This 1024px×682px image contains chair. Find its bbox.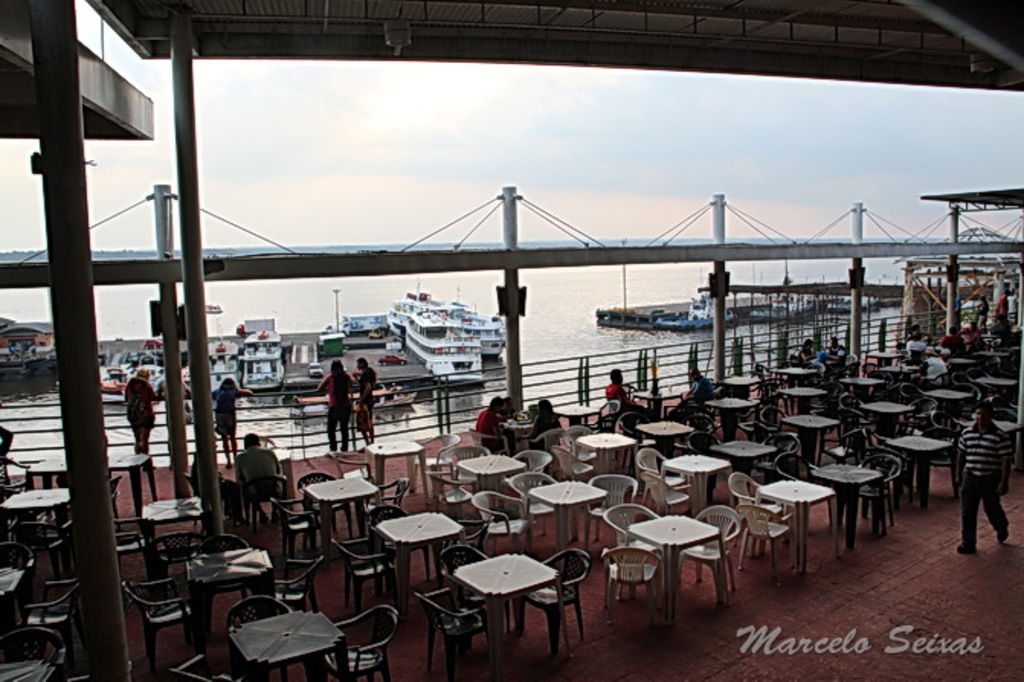
x1=685, y1=430, x2=720, y2=487.
